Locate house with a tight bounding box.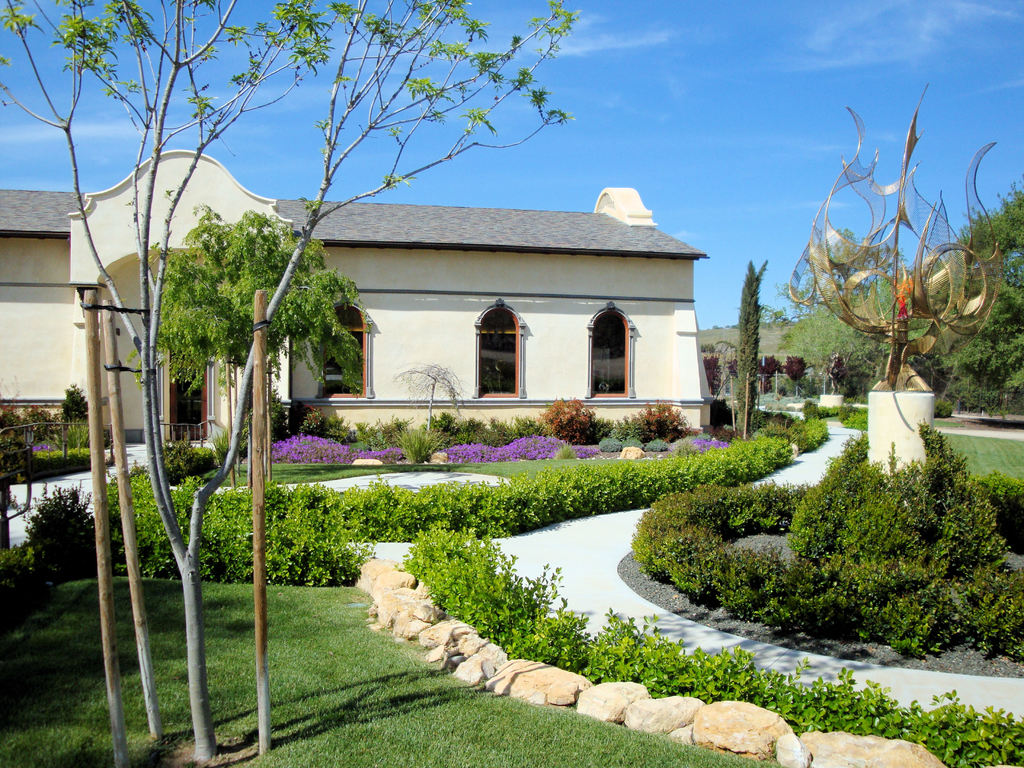
[x1=7, y1=157, x2=701, y2=428].
